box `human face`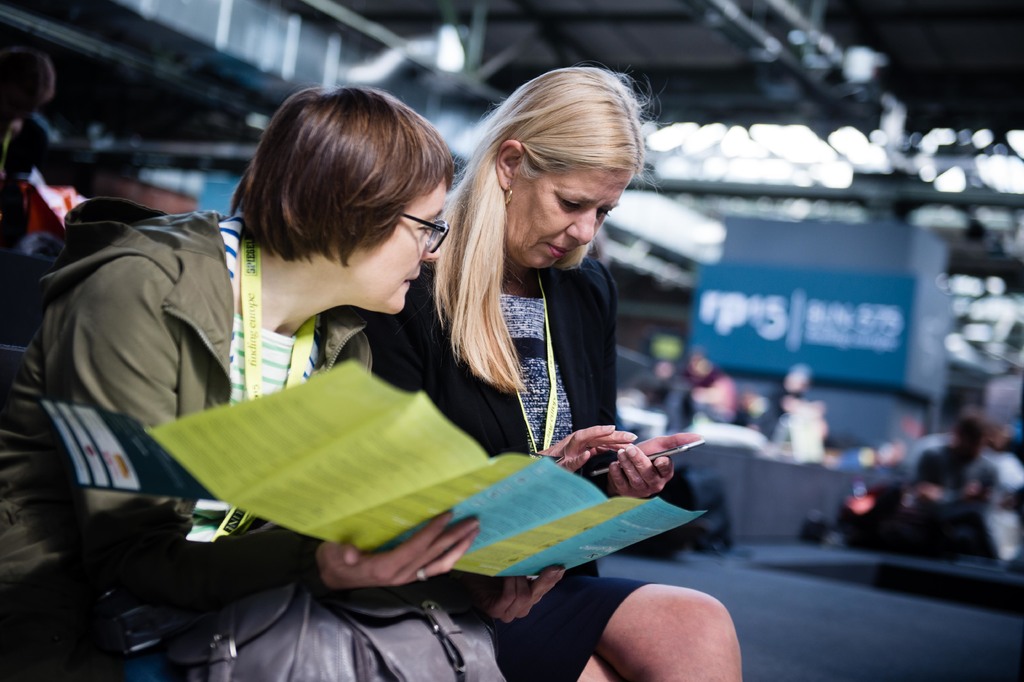
342:165:444:317
